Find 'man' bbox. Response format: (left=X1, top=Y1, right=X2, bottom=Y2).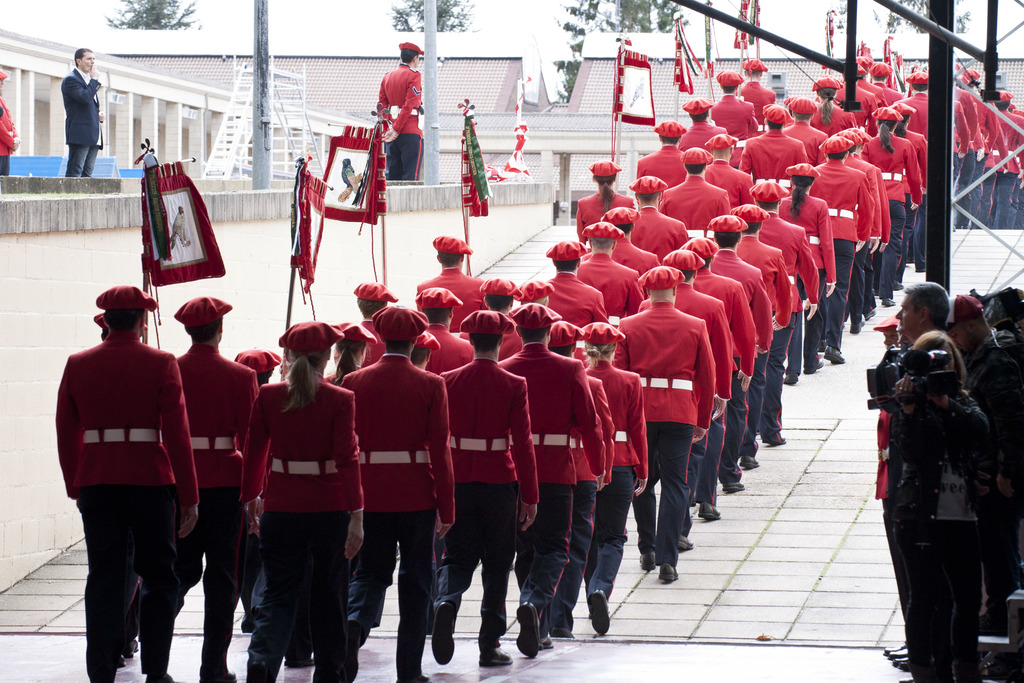
(left=884, top=282, right=951, bottom=670).
